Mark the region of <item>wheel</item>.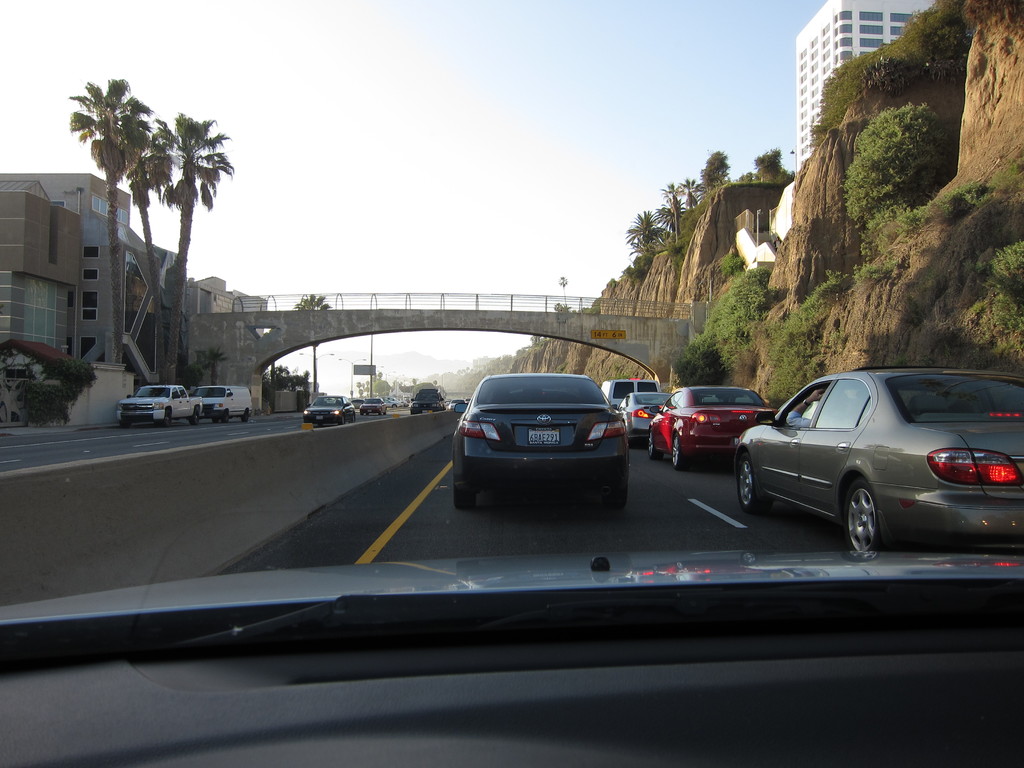
Region: box(649, 429, 662, 460).
